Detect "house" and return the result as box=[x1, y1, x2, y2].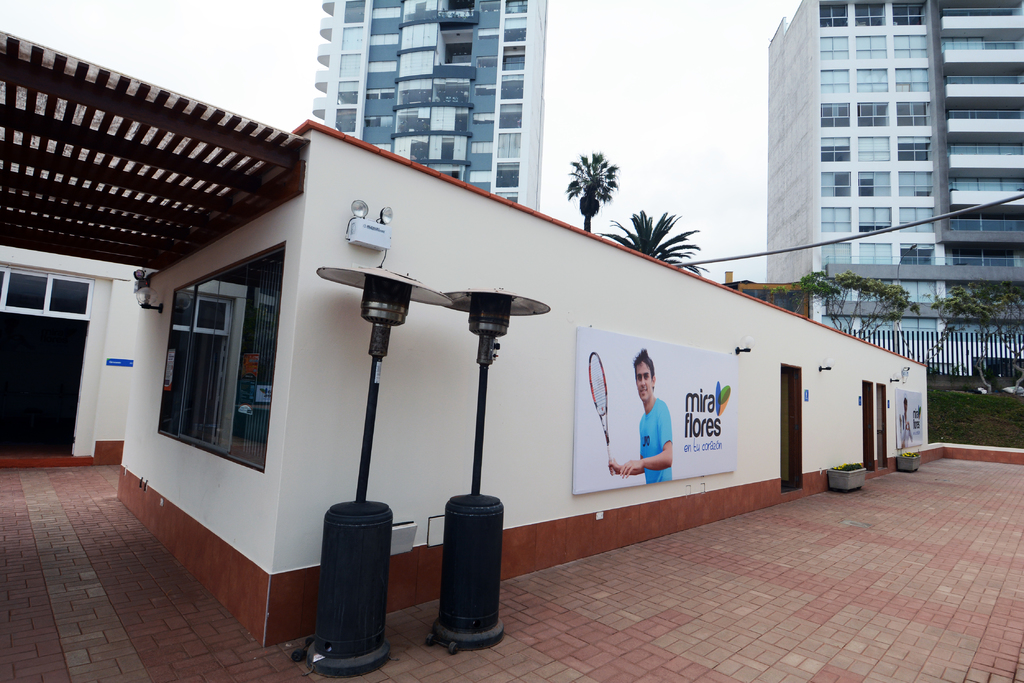
box=[0, 238, 144, 477].
